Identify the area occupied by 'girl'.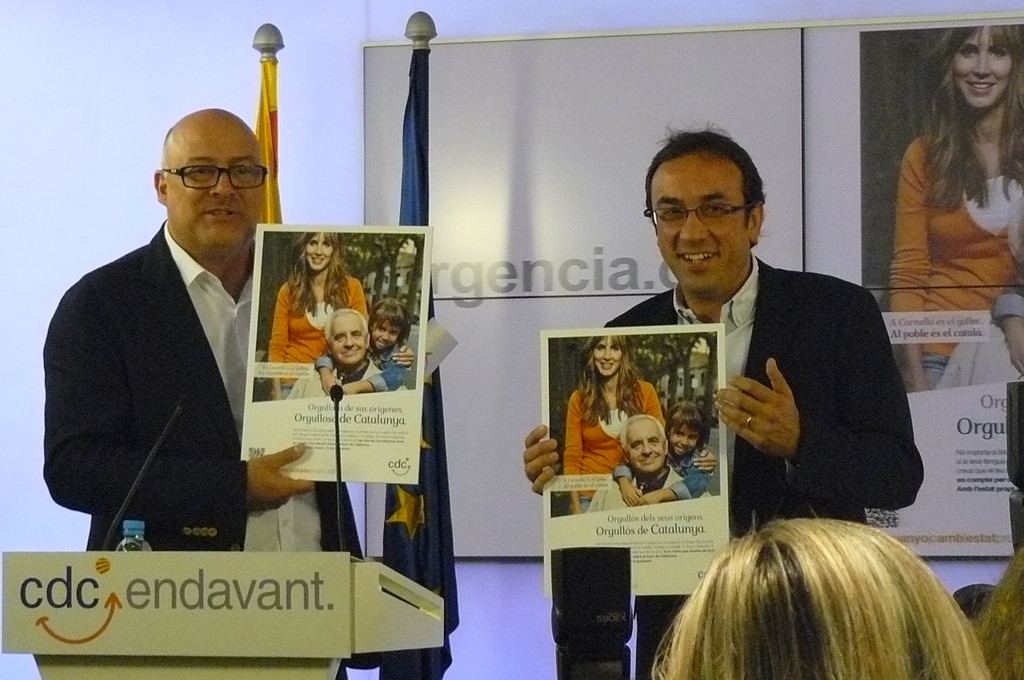
Area: 262, 225, 370, 401.
